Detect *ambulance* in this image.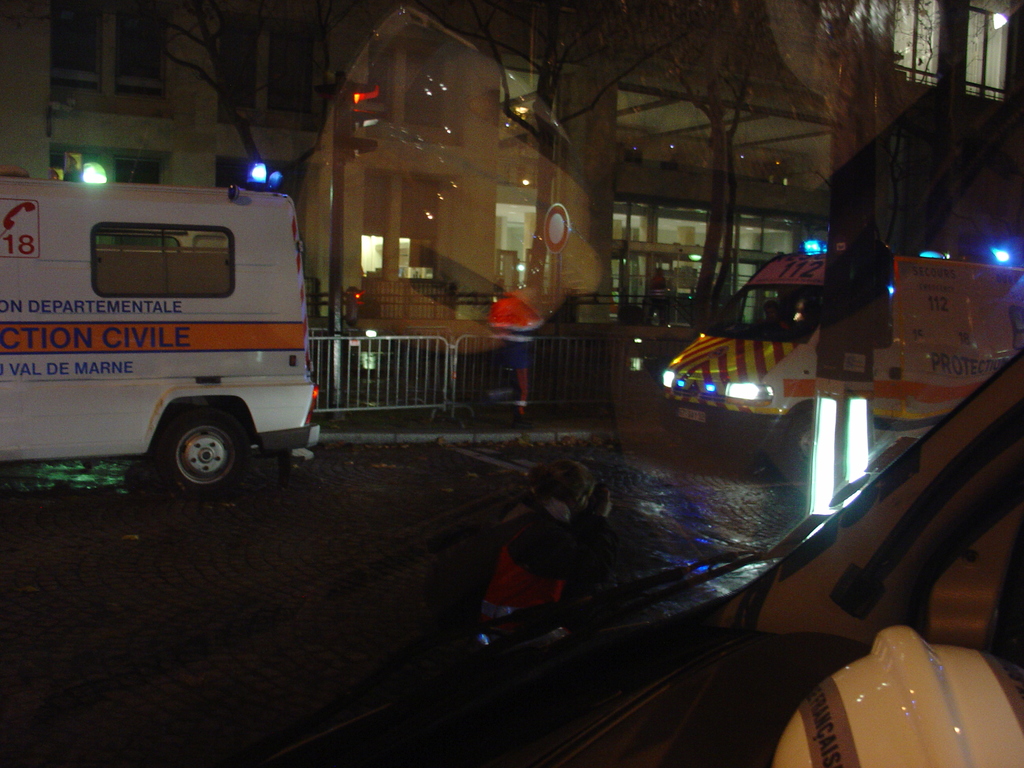
Detection: (0, 173, 318, 514).
